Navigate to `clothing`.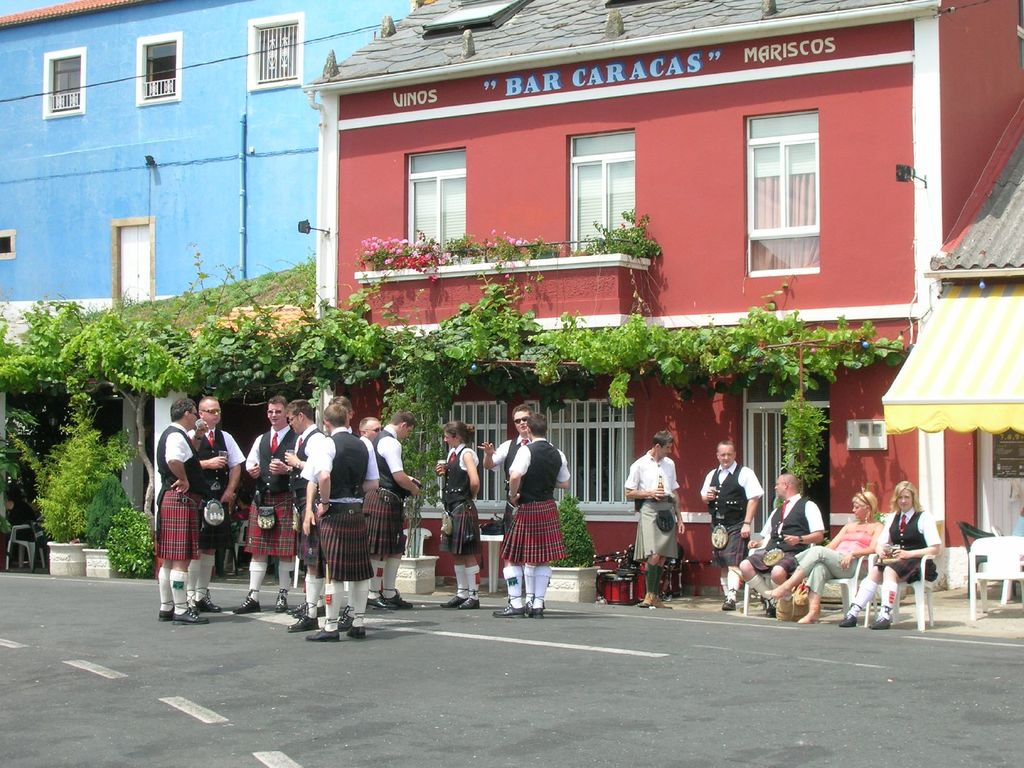
Navigation target: 244 428 294 556.
